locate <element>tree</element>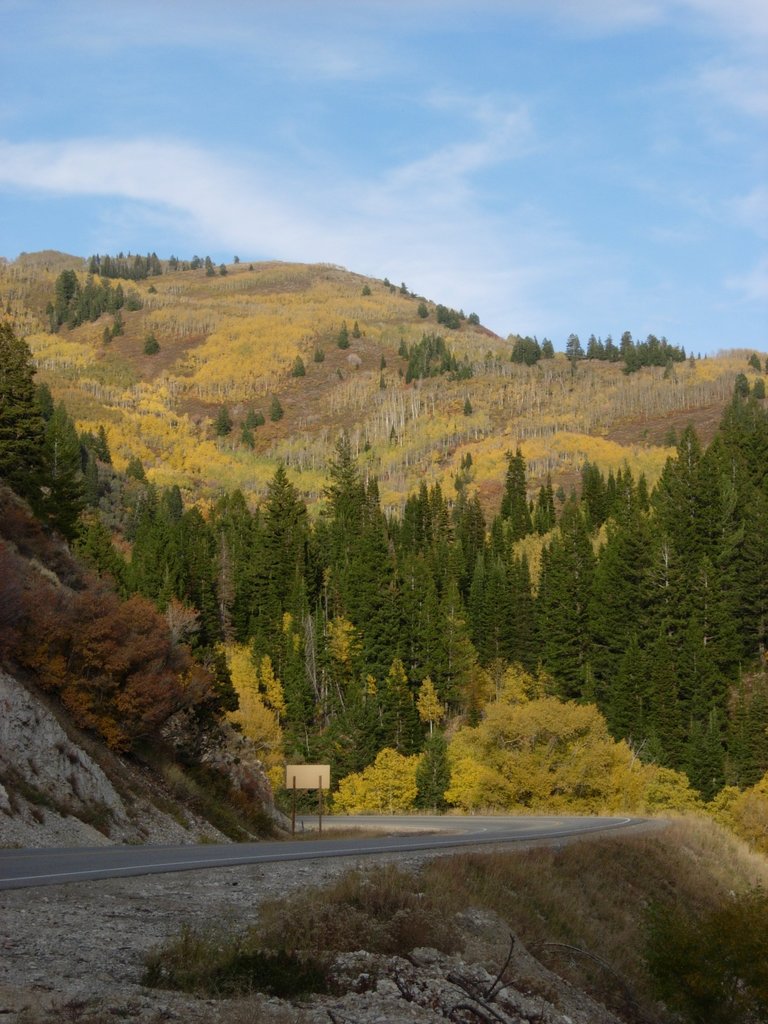
select_region(286, 355, 308, 378)
